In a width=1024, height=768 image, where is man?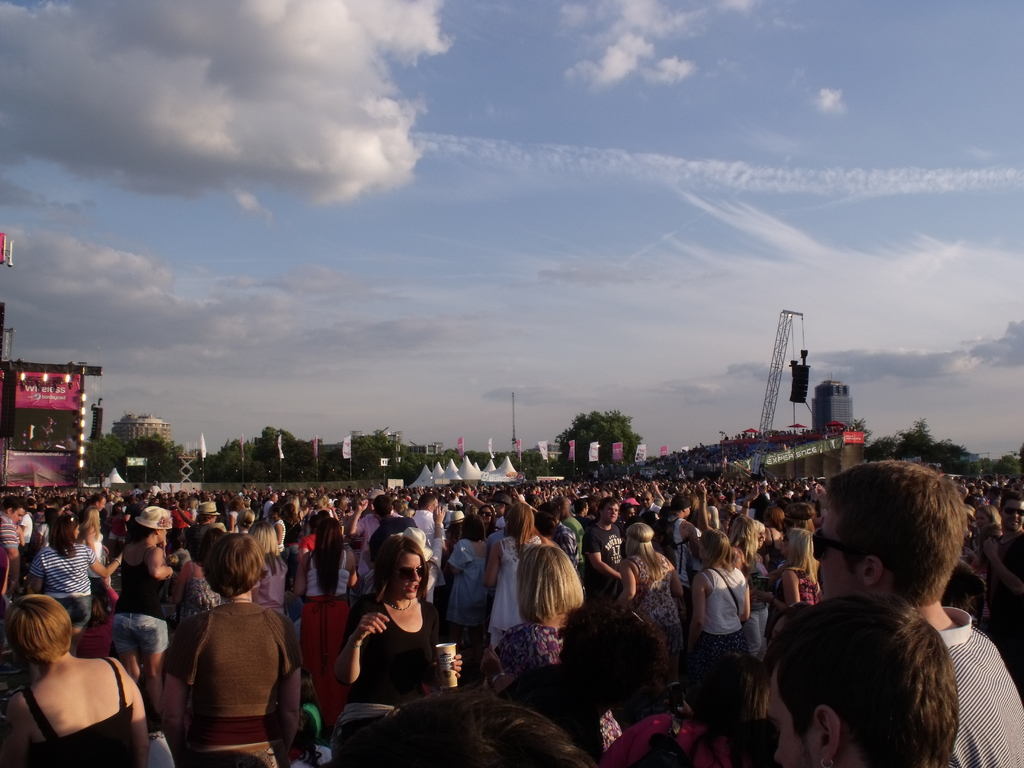
crop(587, 498, 622, 610).
